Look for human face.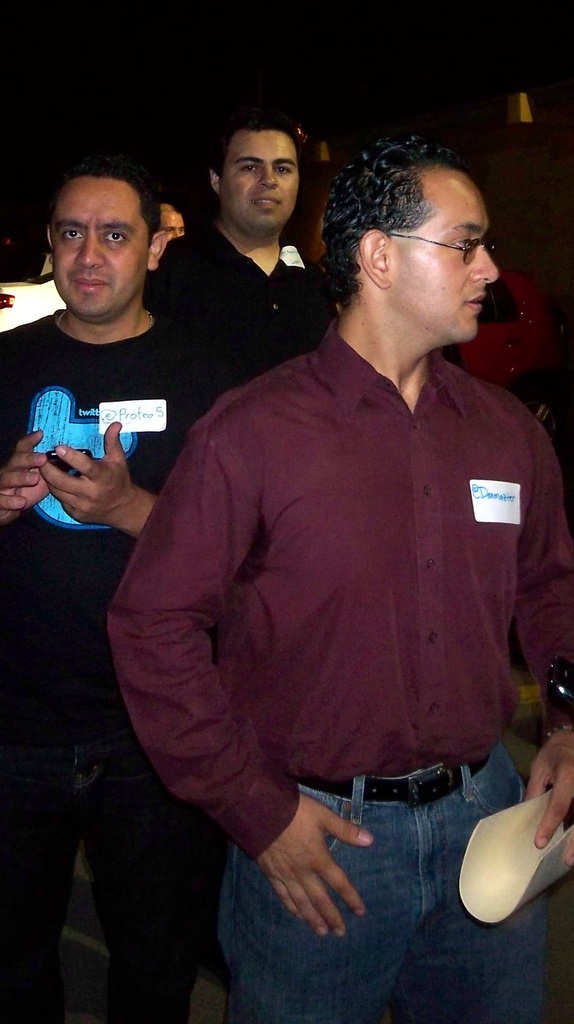
Found: 389 171 501 346.
